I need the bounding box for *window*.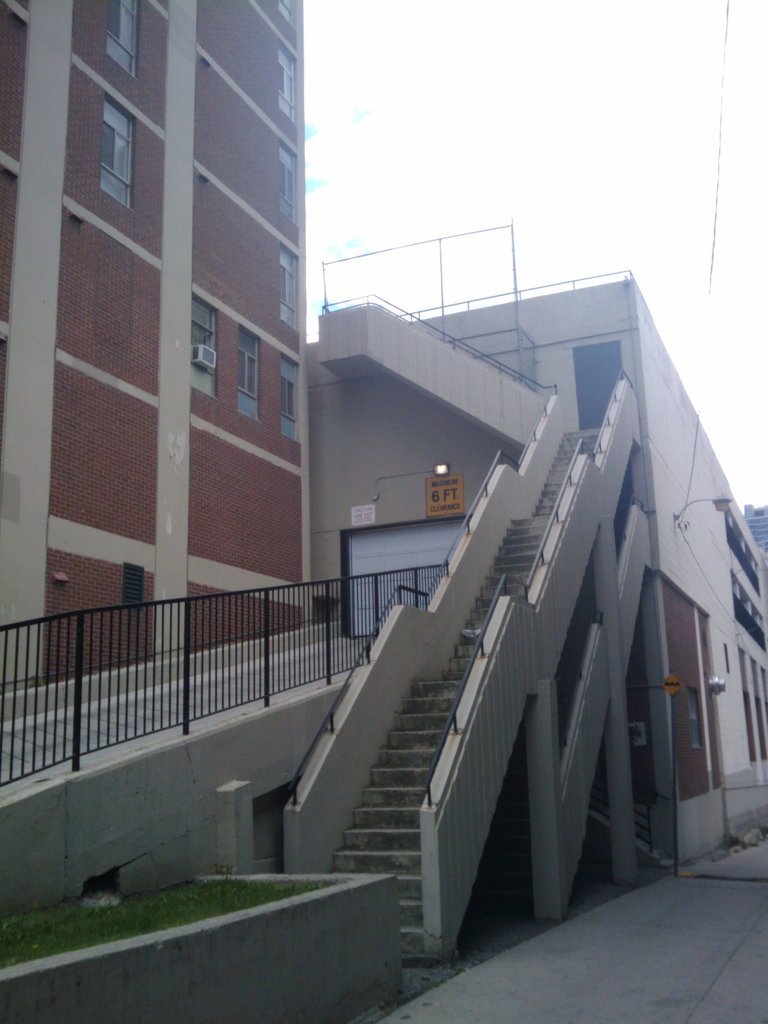
Here it is: (279,55,307,139).
